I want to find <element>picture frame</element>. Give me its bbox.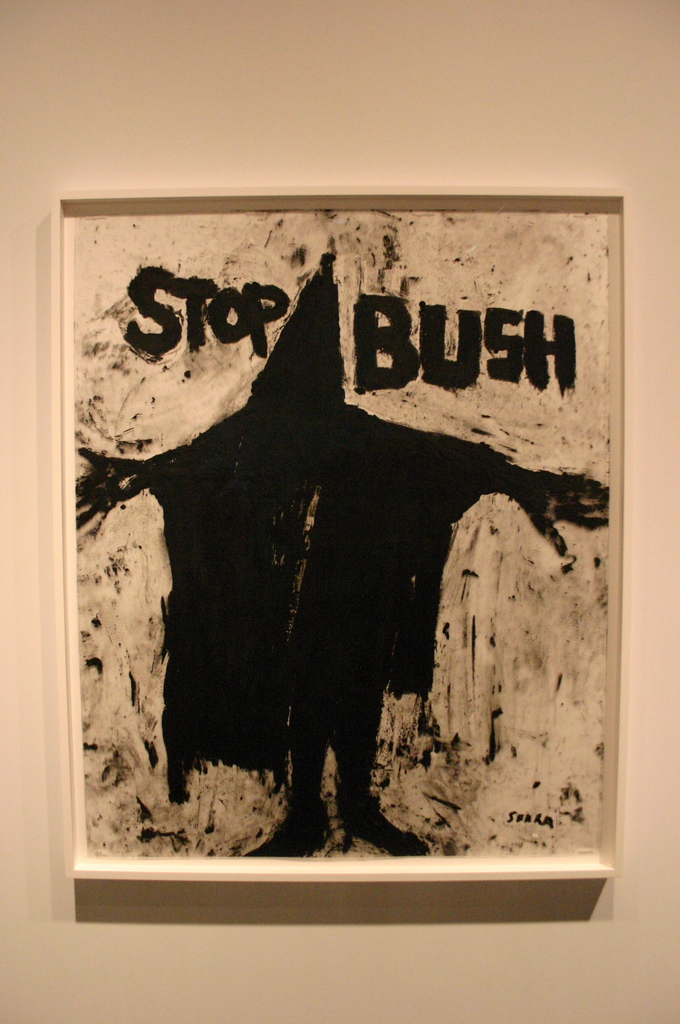
(47,188,629,874).
